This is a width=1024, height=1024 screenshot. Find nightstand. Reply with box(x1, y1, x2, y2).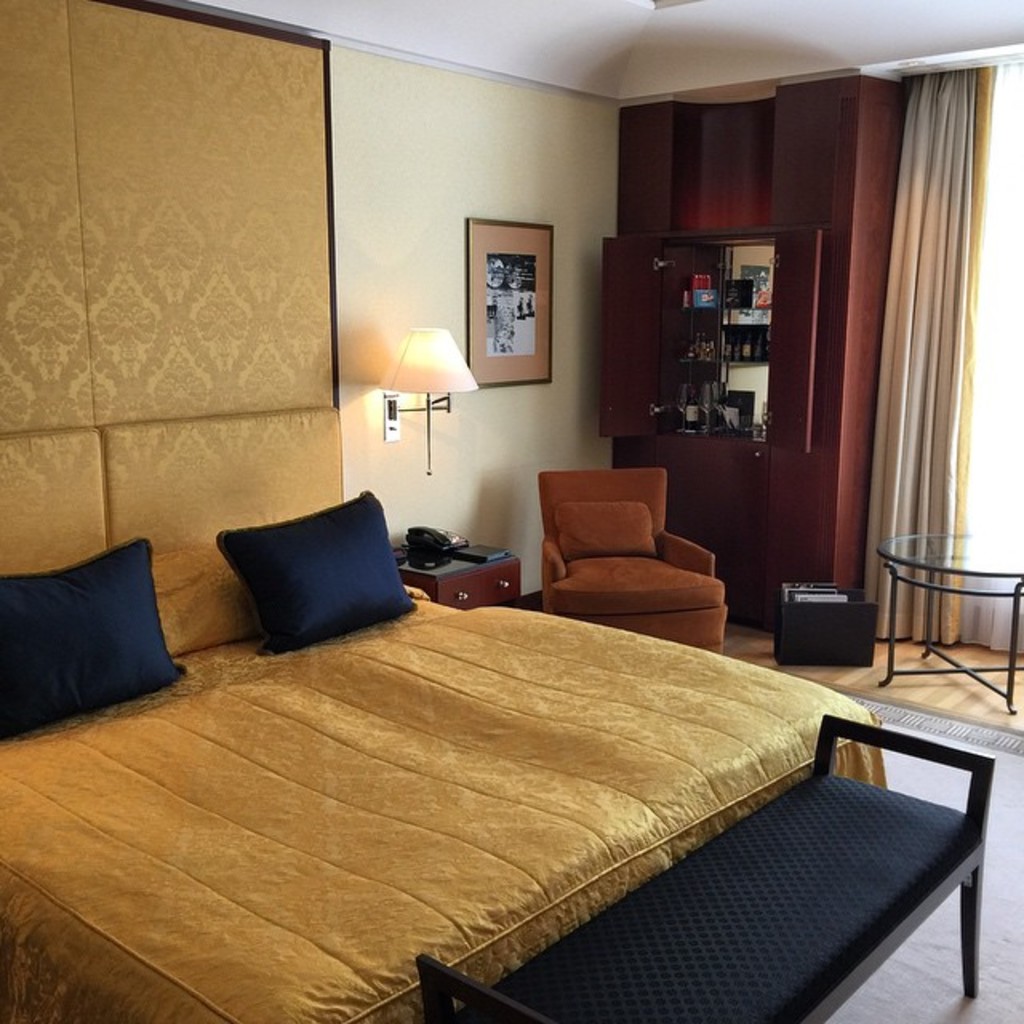
box(386, 541, 523, 602).
